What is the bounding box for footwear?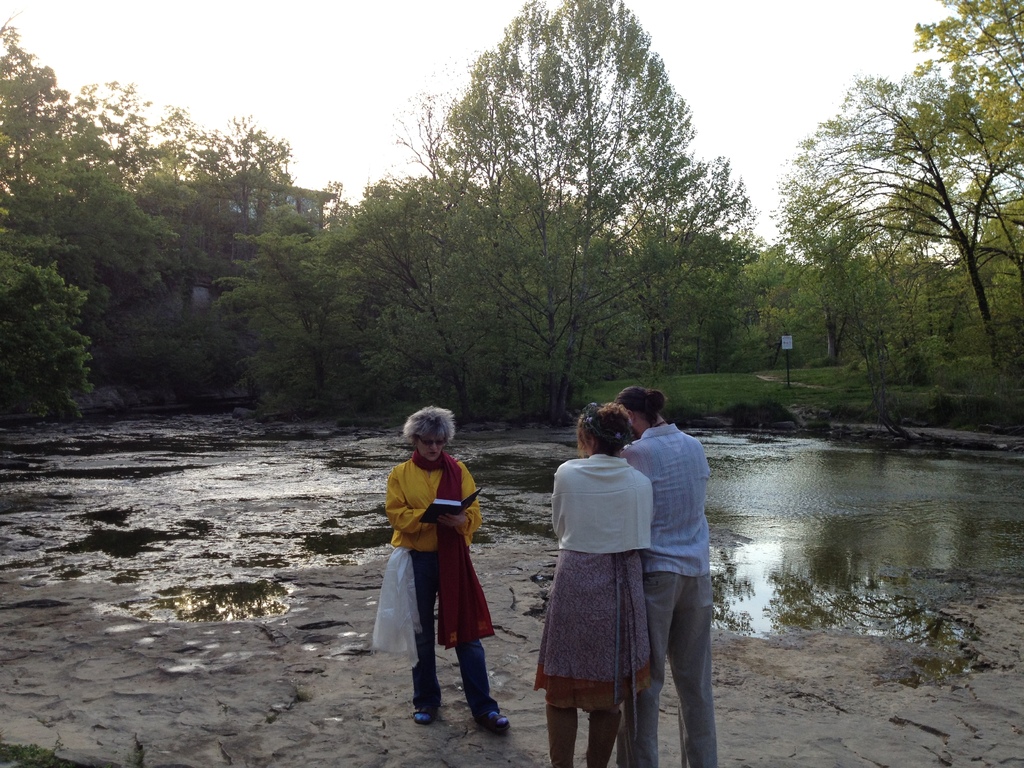
<box>588,710,625,767</box>.
